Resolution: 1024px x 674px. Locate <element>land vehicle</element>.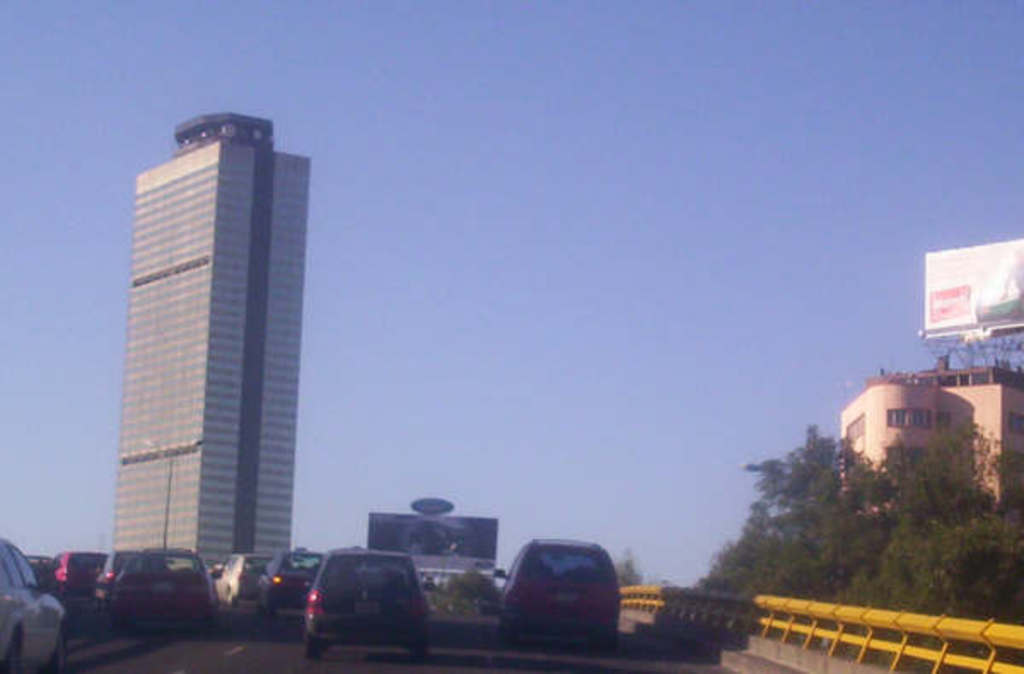
locate(253, 544, 323, 631).
